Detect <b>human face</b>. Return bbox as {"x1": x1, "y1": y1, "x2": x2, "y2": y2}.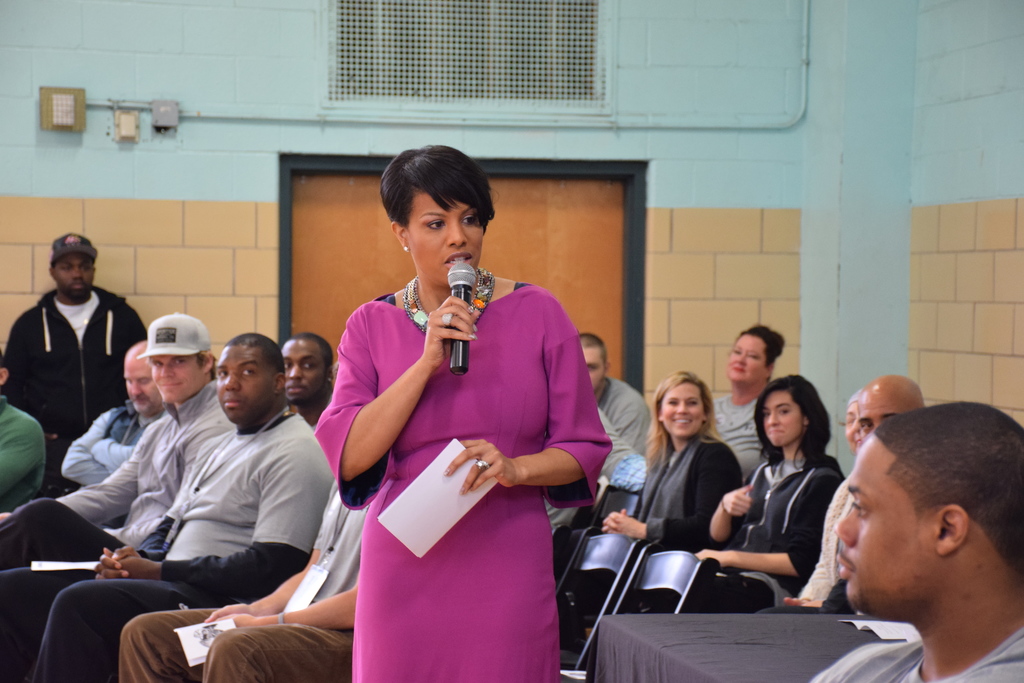
{"x1": 406, "y1": 190, "x2": 483, "y2": 283}.
